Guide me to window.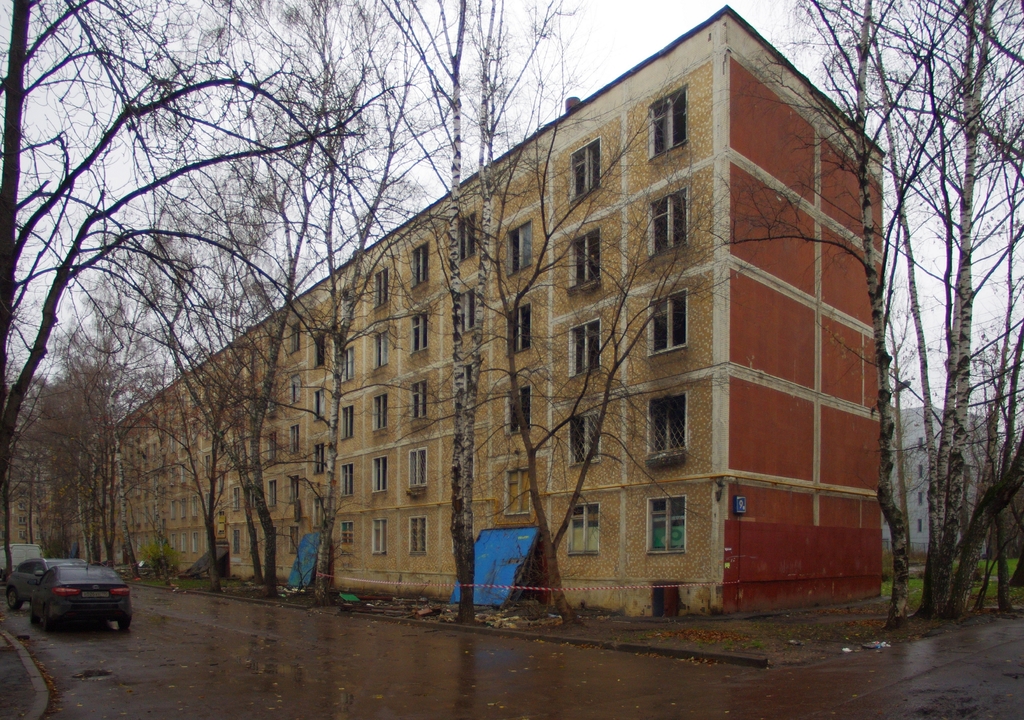
Guidance: rect(13, 500, 25, 512).
